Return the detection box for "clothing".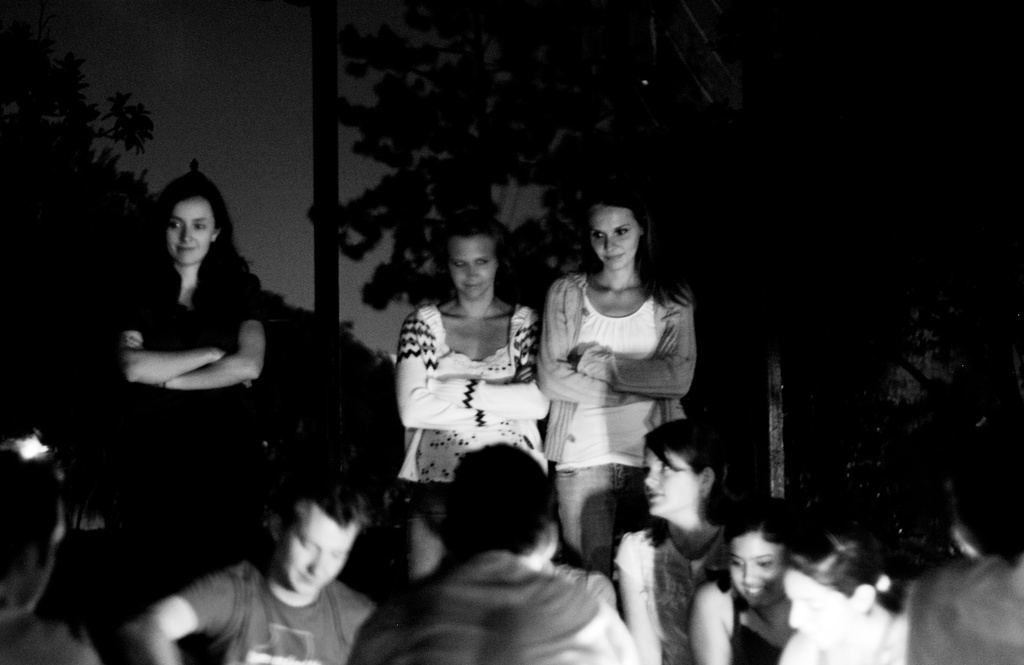
left=119, top=255, right=253, bottom=581.
